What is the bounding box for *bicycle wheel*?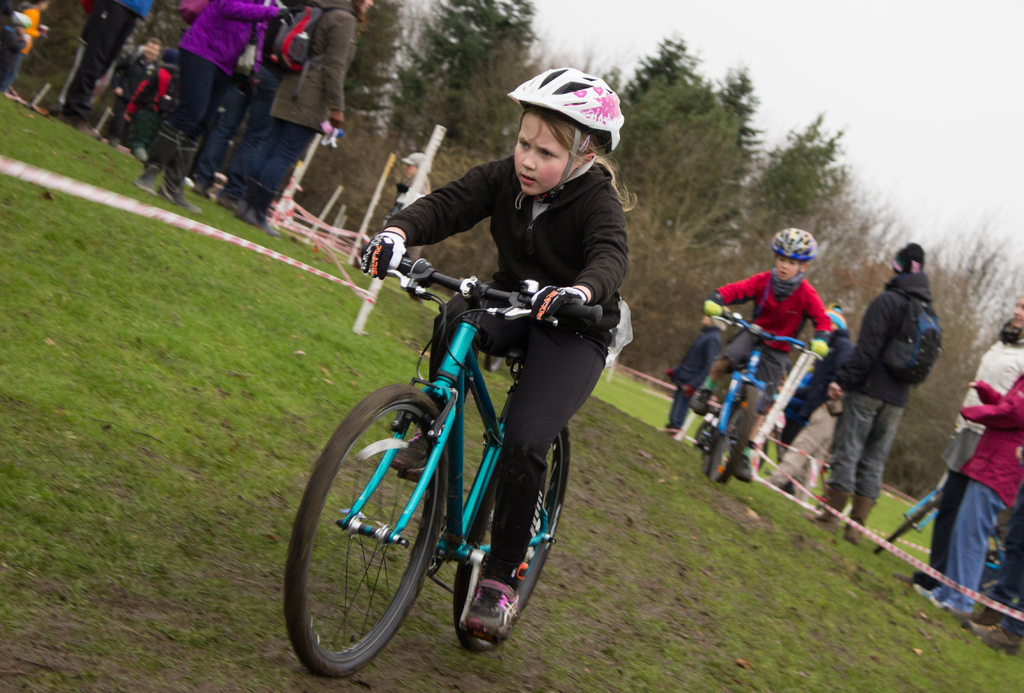
<region>288, 379, 468, 674</region>.
